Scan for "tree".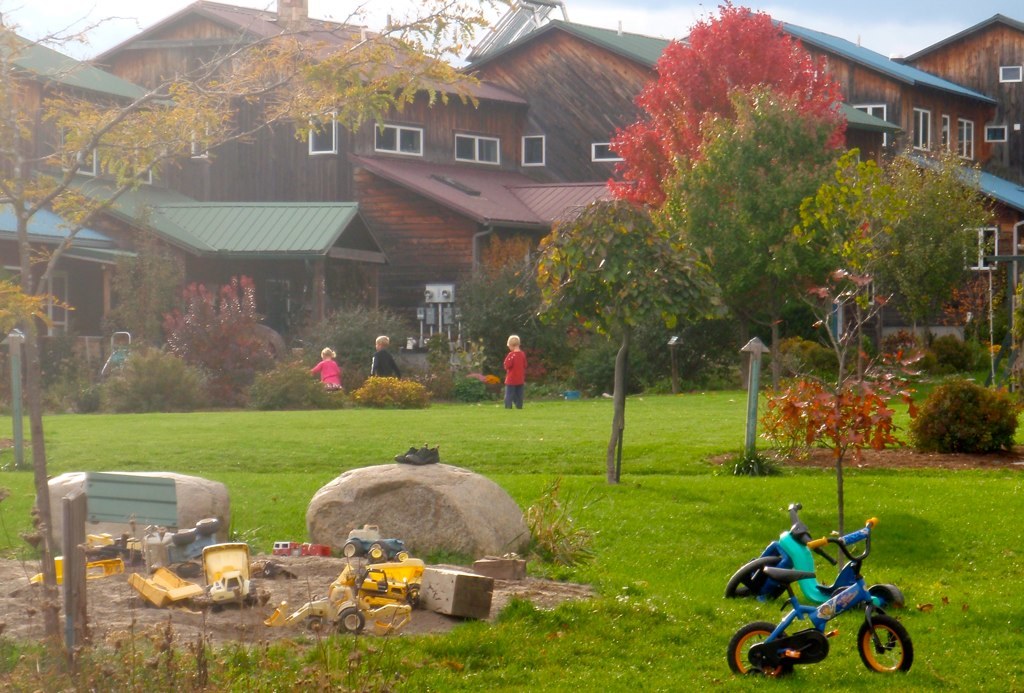
Scan result: locate(527, 199, 734, 483).
